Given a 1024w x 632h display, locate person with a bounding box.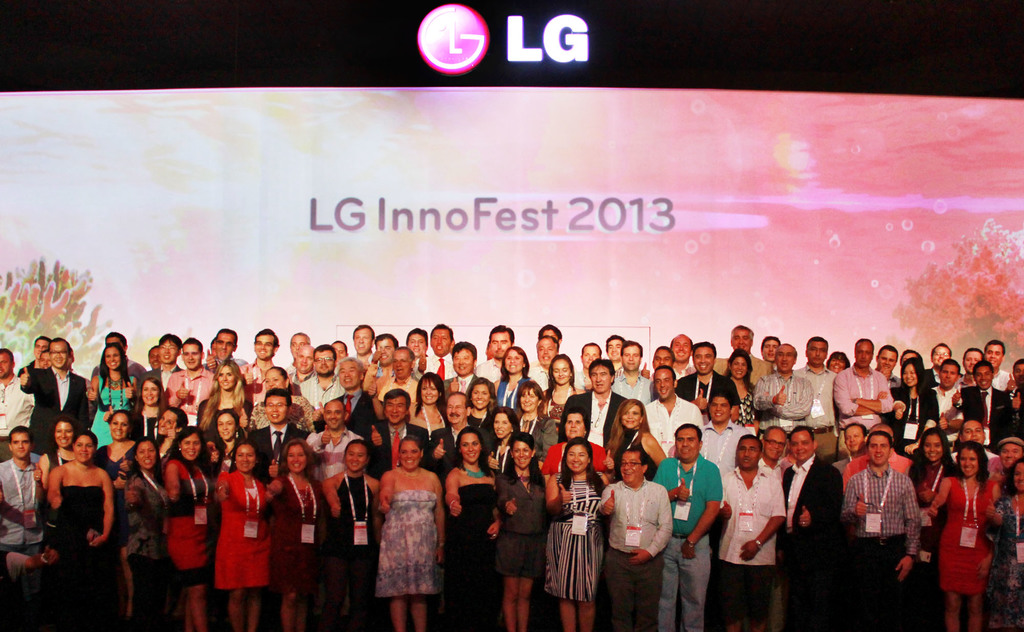
Located: 201/431/266/618.
